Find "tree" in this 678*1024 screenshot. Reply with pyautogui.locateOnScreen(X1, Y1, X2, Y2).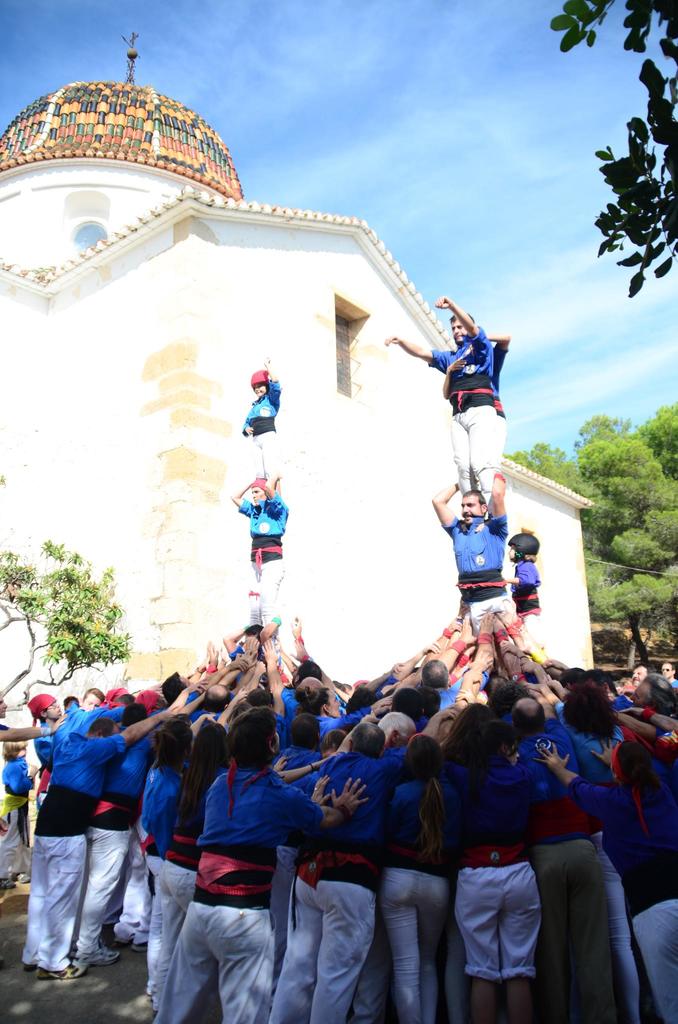
pyautogui.locateOnScreen(16, 524, 141, 692).
